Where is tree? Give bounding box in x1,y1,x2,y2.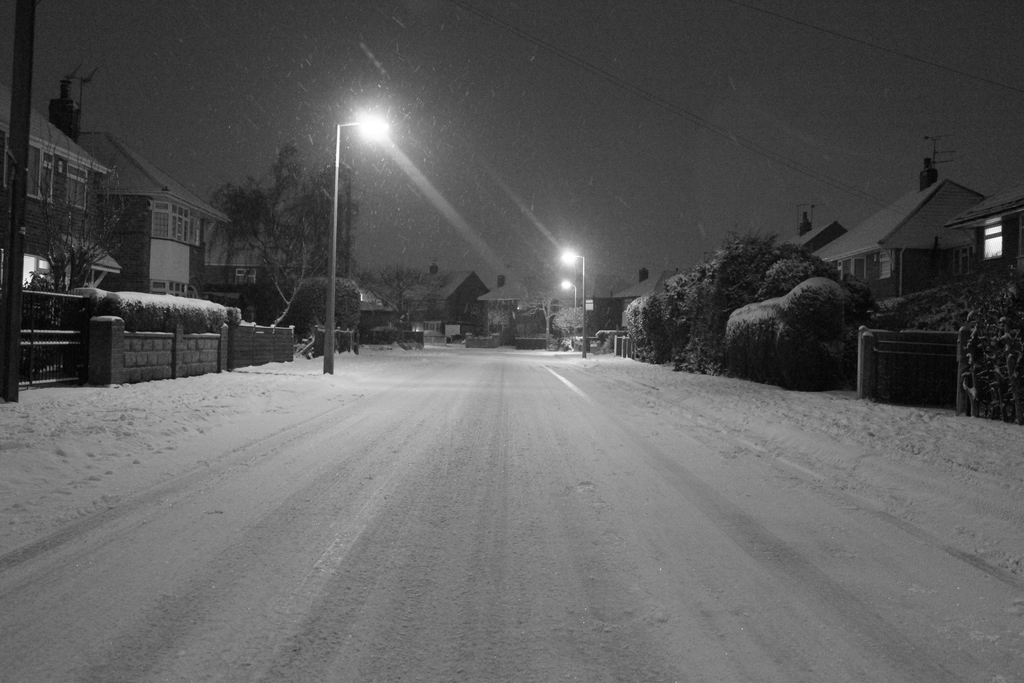
208,139,362,326.
